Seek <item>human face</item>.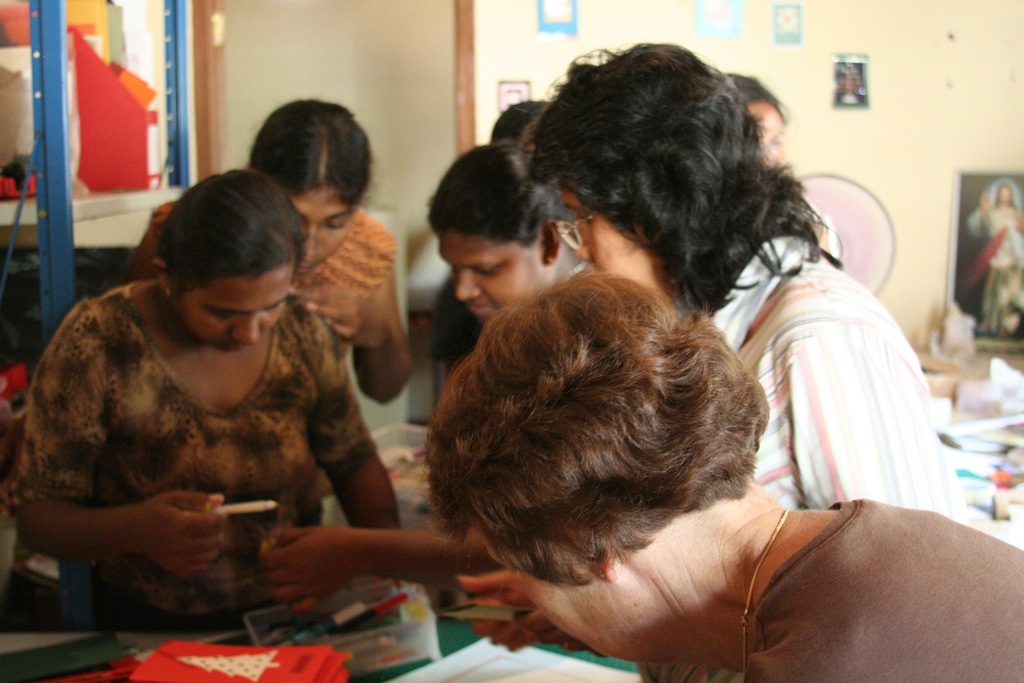
detection(450, 232, 545, 331).
